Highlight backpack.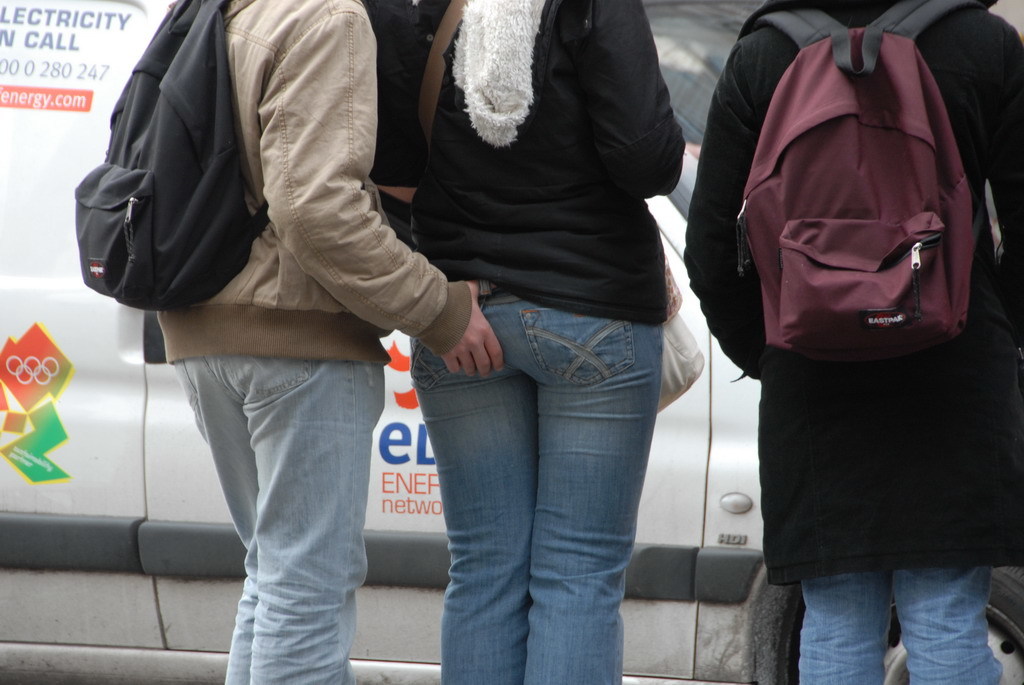
Highlighted region: (left=72, top=0, right=276, bottom=317).
